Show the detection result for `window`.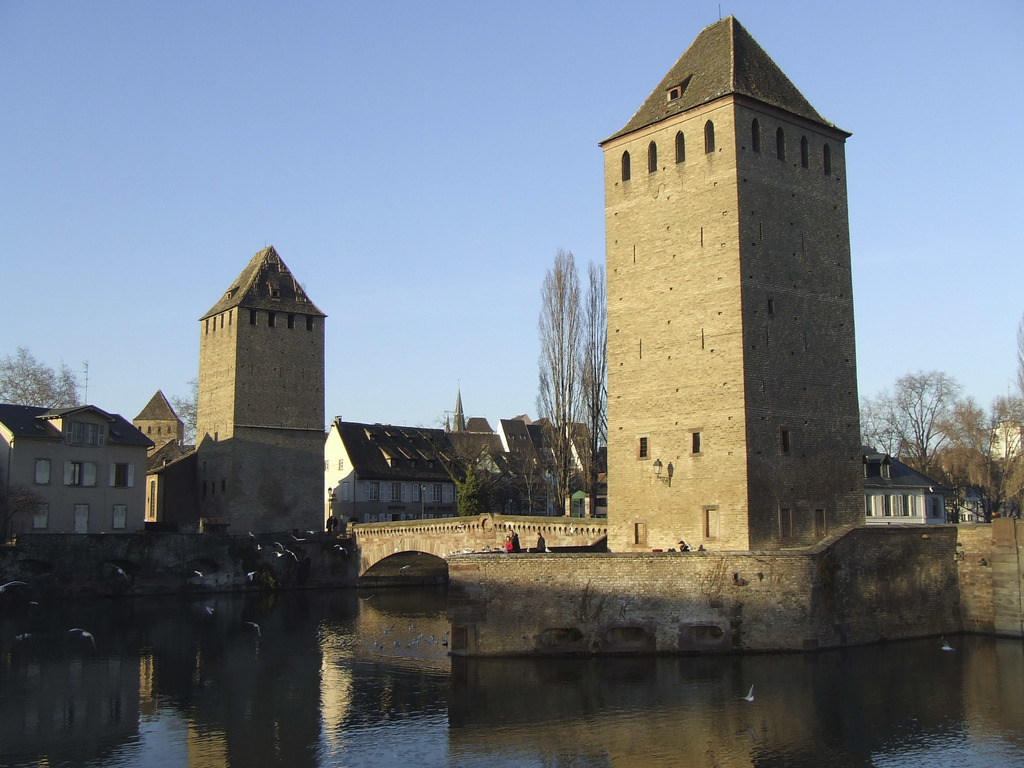
pyautogui.locateOnScreen(367, 514, 456, 520).
